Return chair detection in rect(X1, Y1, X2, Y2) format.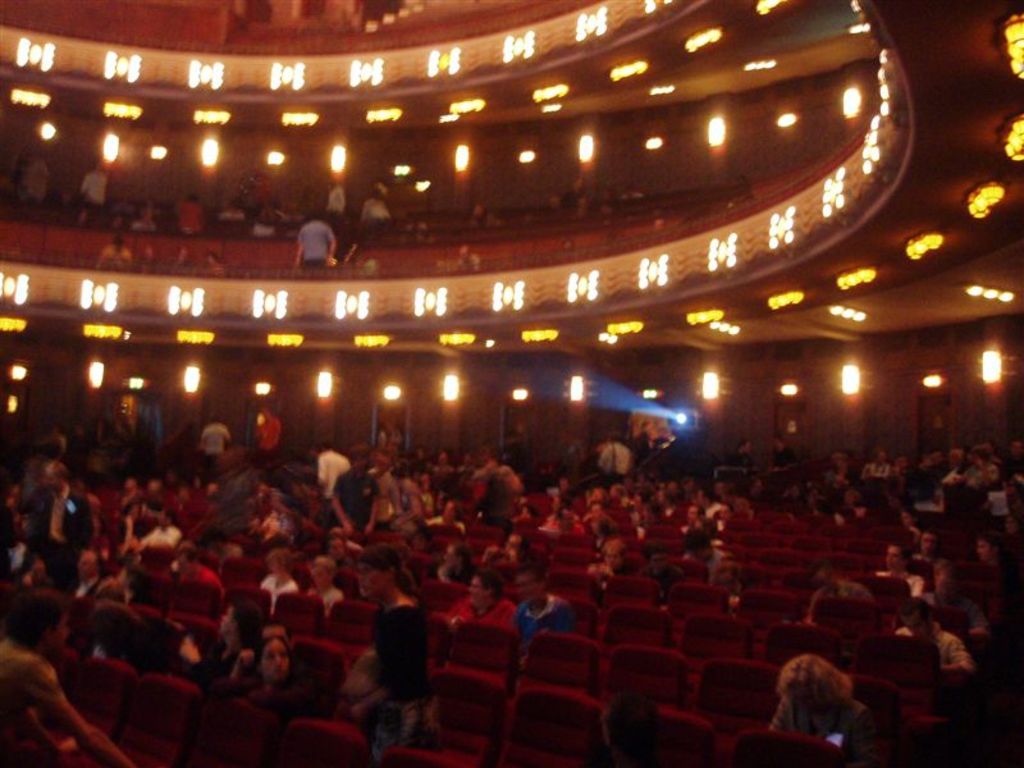
rect(855, 636, 950, 767).
